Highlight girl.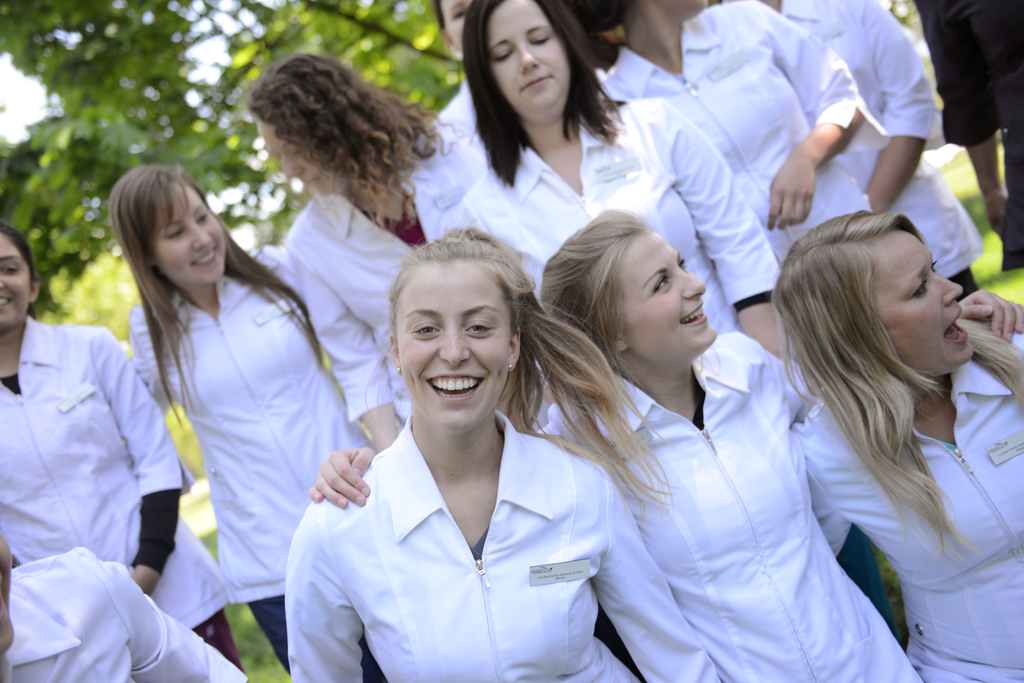
Highlighted region: (left=128, top=161, right=374, bottom=682).
